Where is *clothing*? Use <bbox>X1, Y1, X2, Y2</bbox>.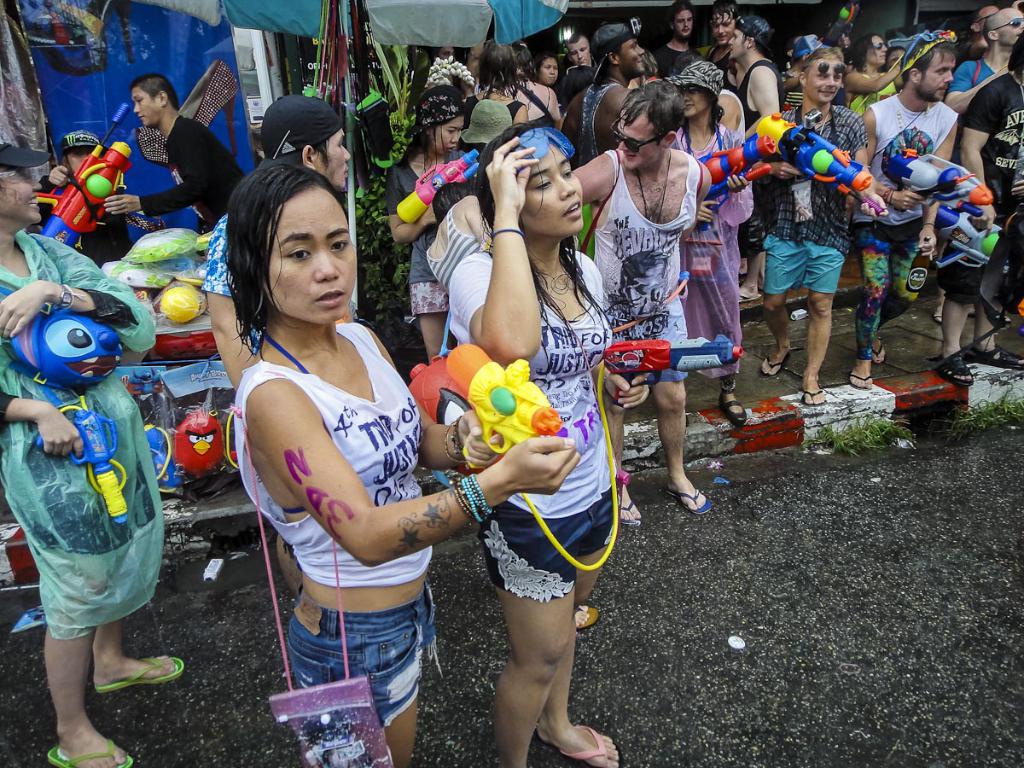
<bbox>0, 226, 169, 643</bbox>.
